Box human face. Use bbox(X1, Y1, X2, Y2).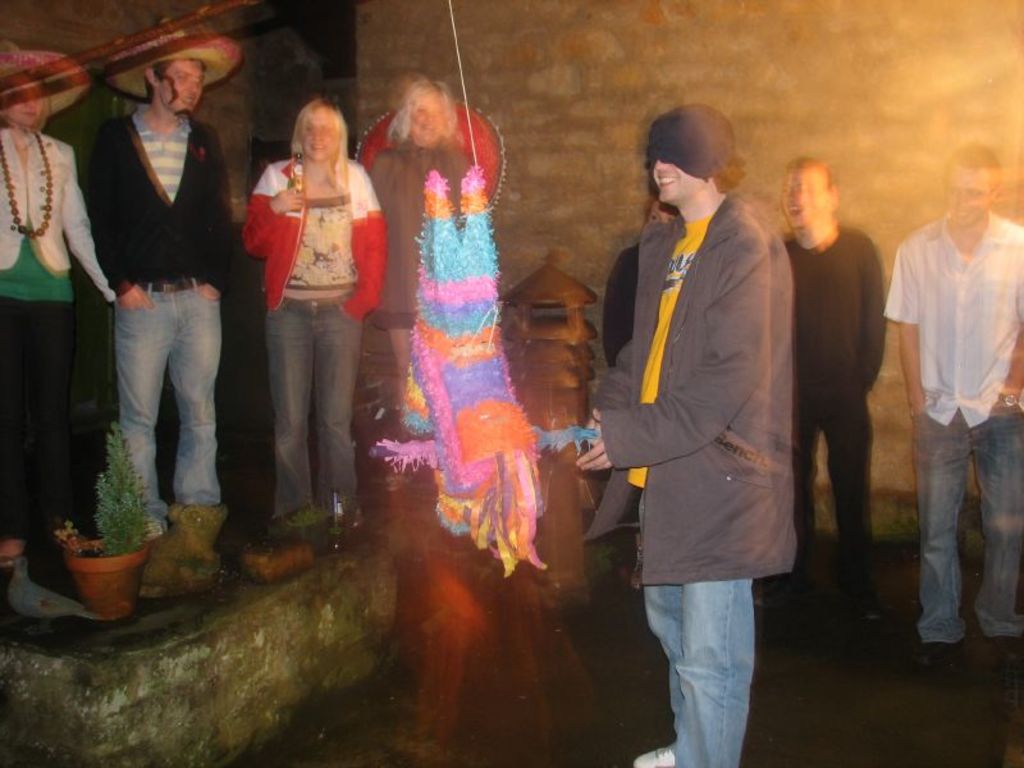
bbox(408, 105, 444, 141).
